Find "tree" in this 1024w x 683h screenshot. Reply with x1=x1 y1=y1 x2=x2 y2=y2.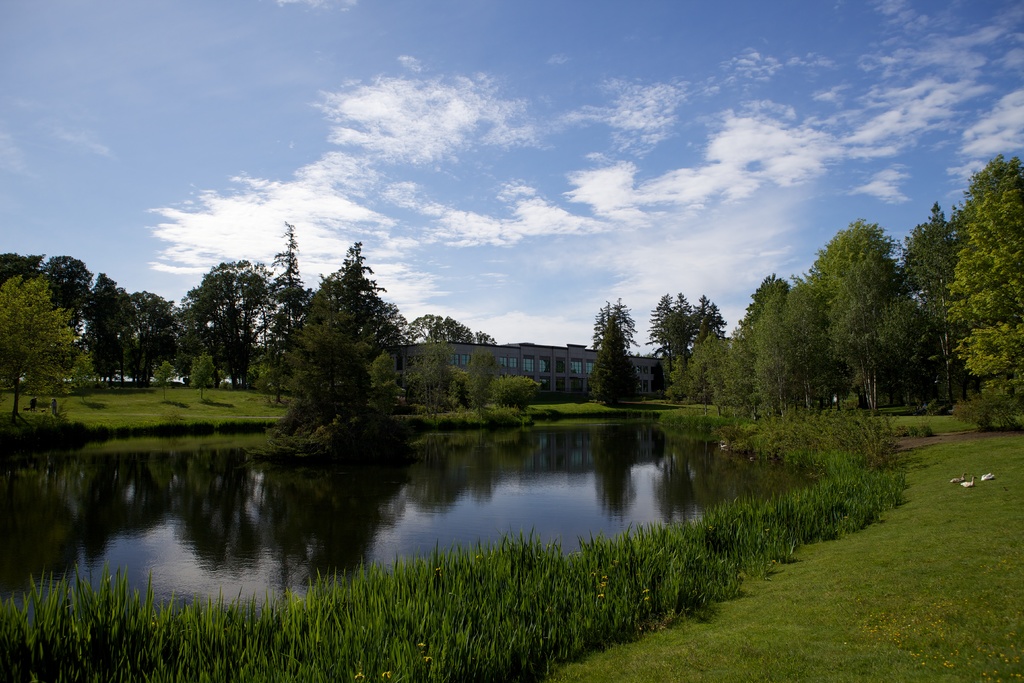
x1=0 y1=272 x2=83 y2=416.
